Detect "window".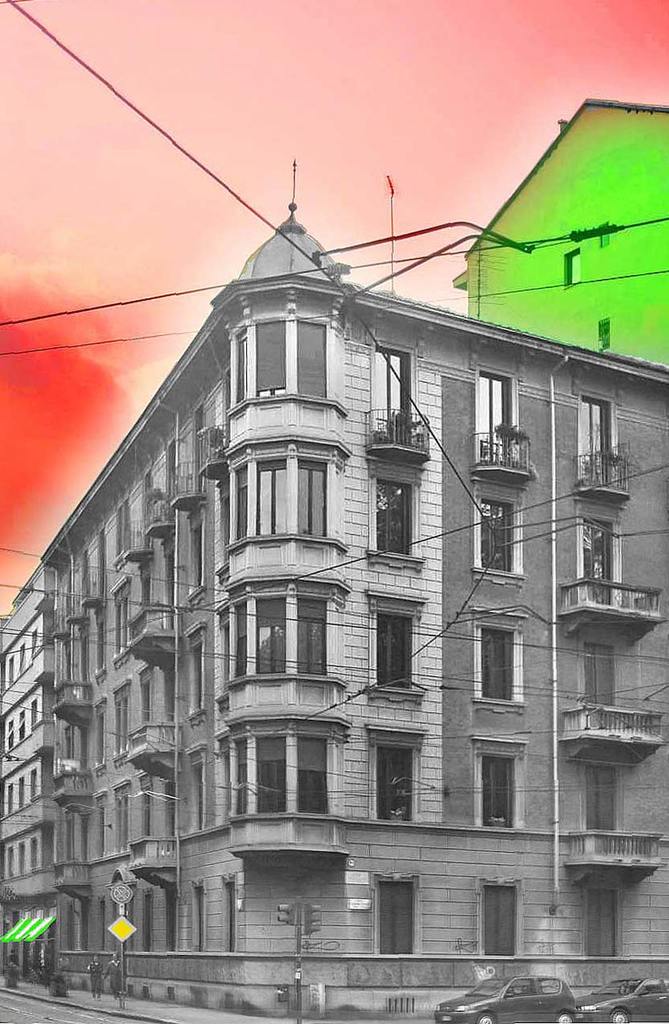
Detected at 109, 583, 136, 658.
